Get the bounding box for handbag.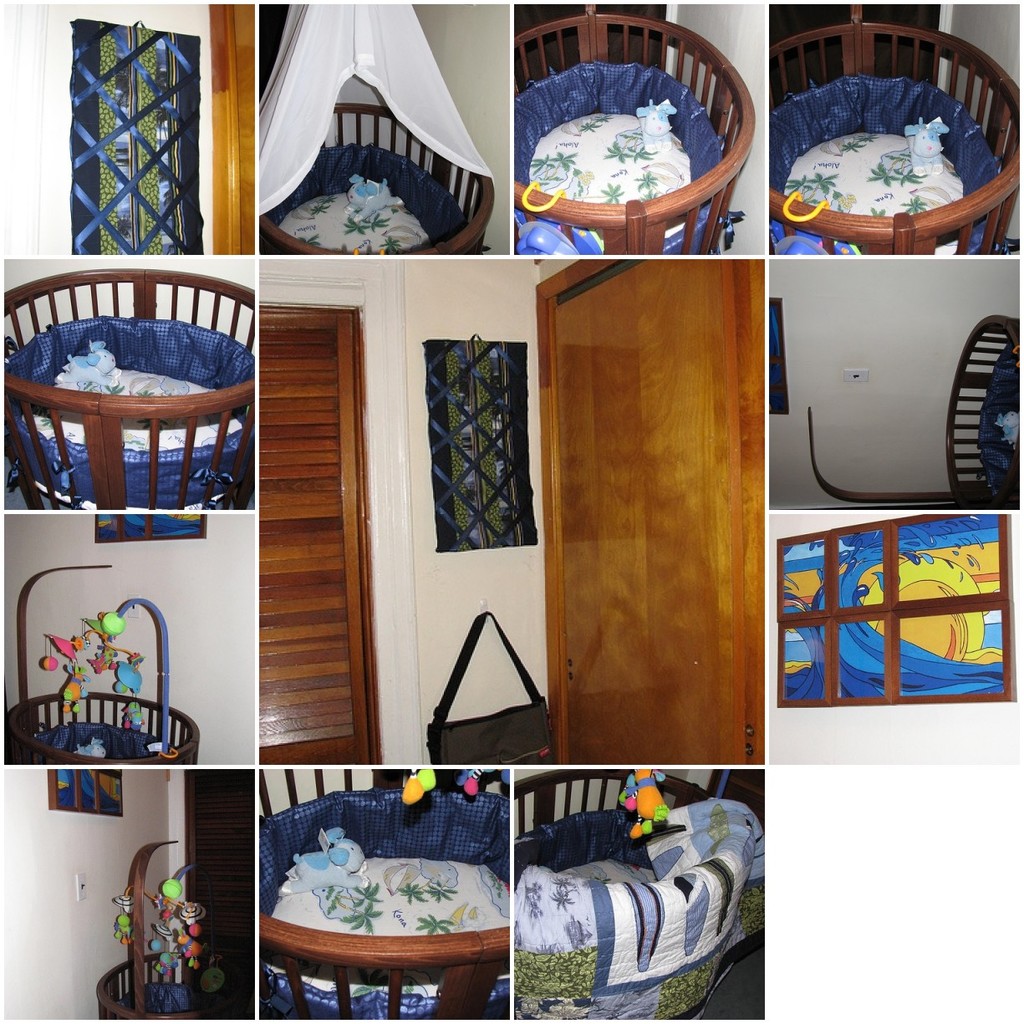
x1=427 y1=611 x2=556 y2=764.
